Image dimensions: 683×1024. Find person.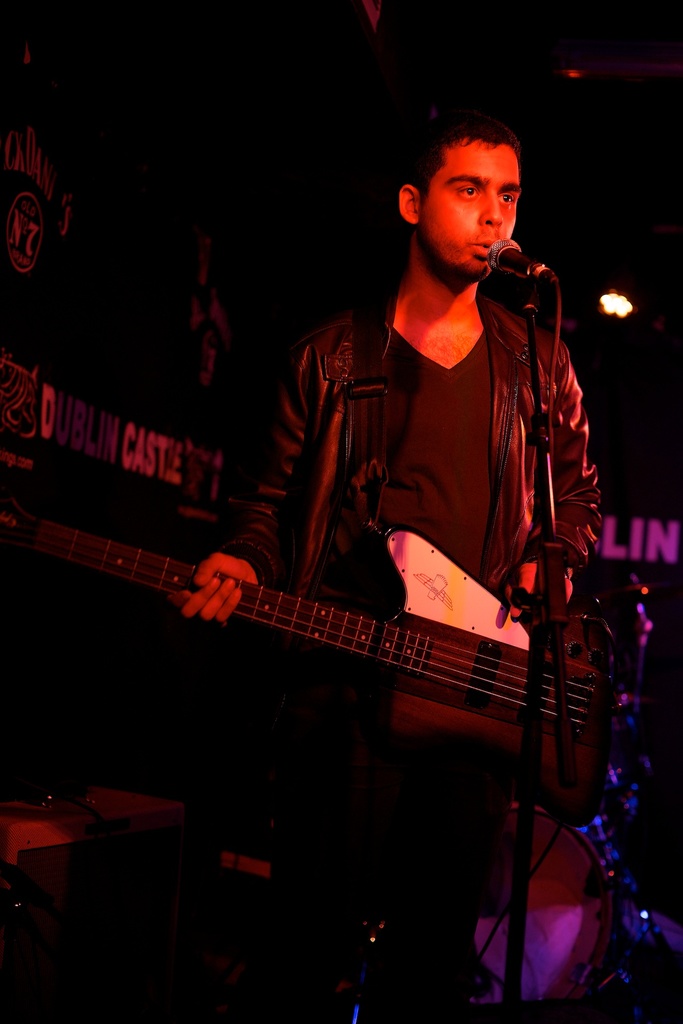
179, 134, 607, 943.
